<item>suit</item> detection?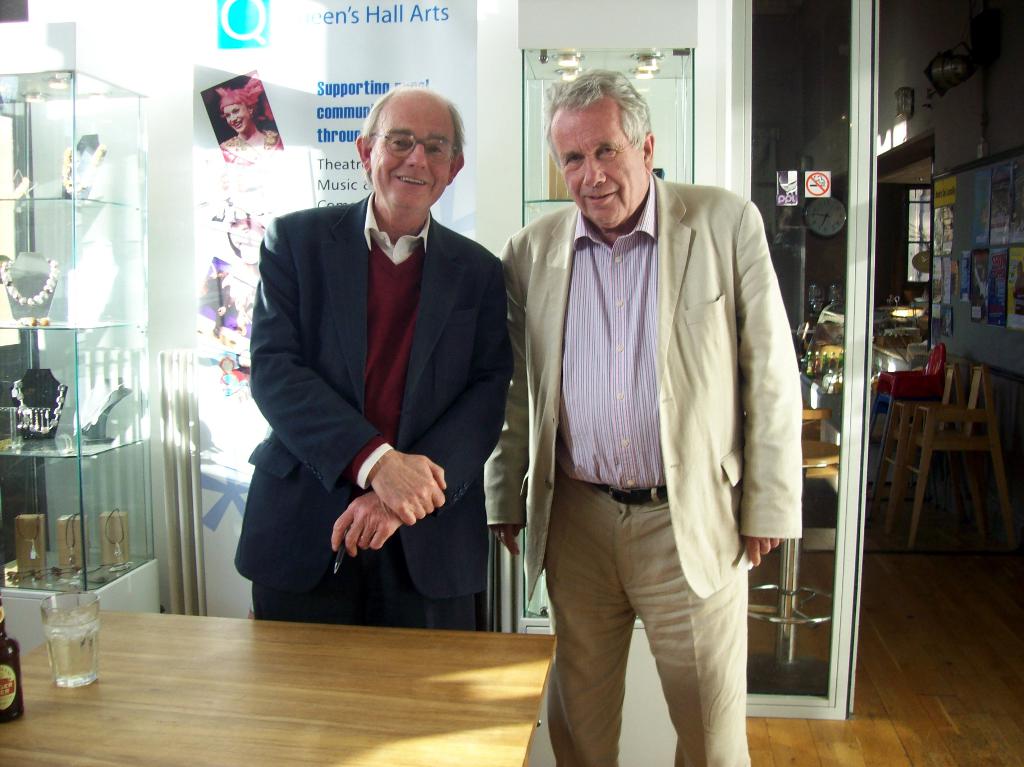
select_region(231, 190, 515, 638)
